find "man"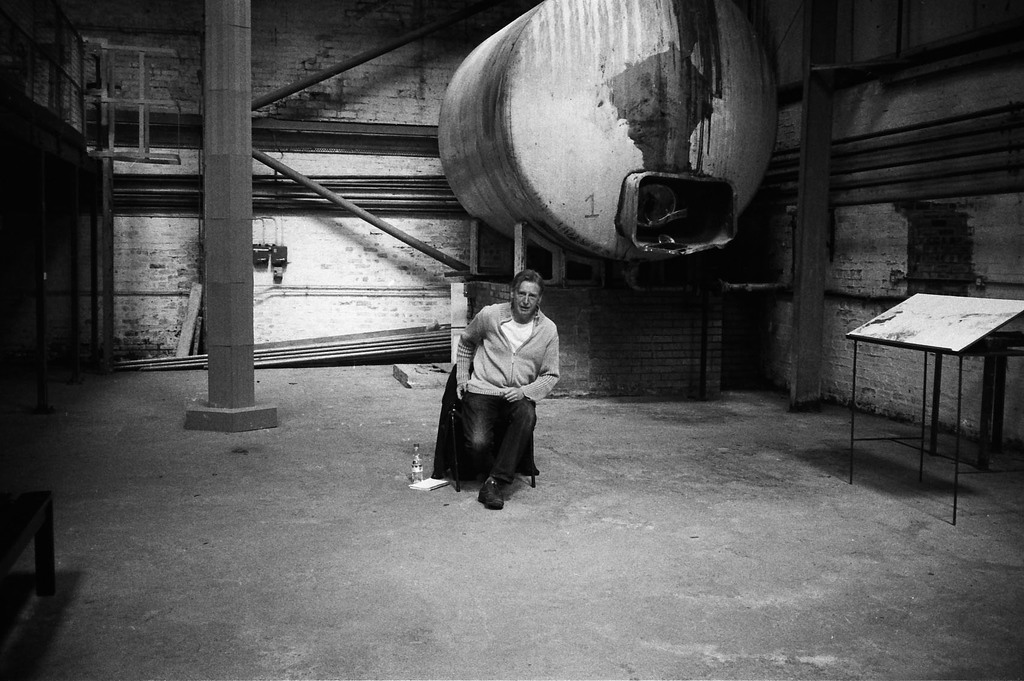
rect(436, 276, 566, 509)
